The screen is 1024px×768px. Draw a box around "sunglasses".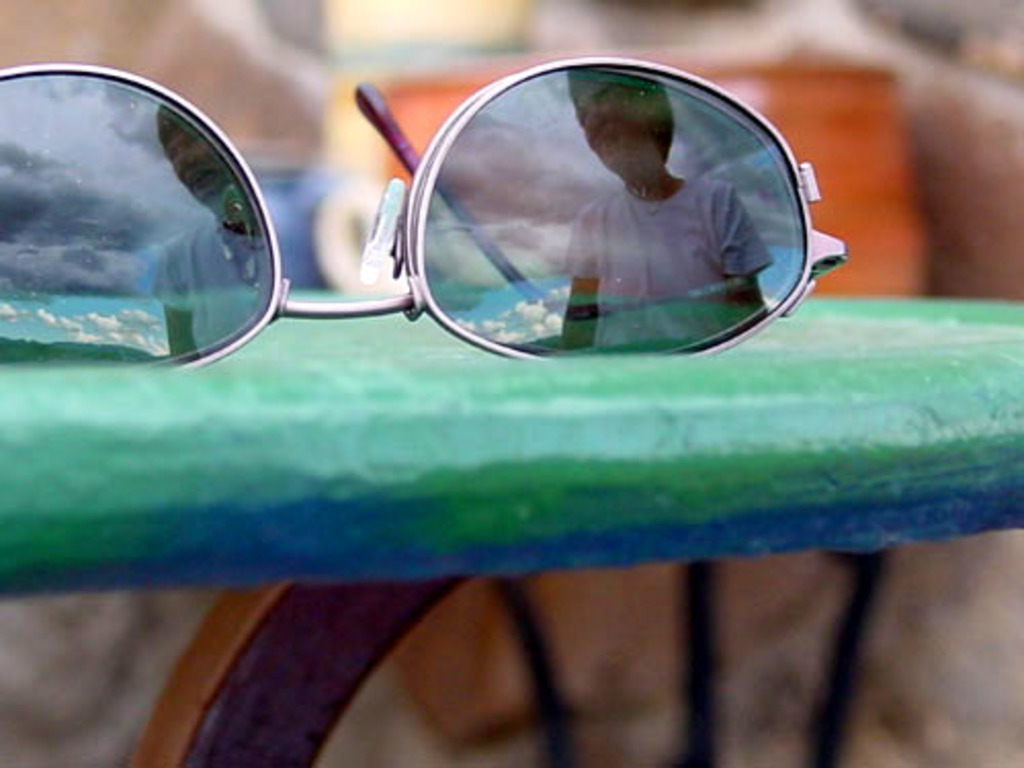
left=2, top=57, right=848, bottom=373.
